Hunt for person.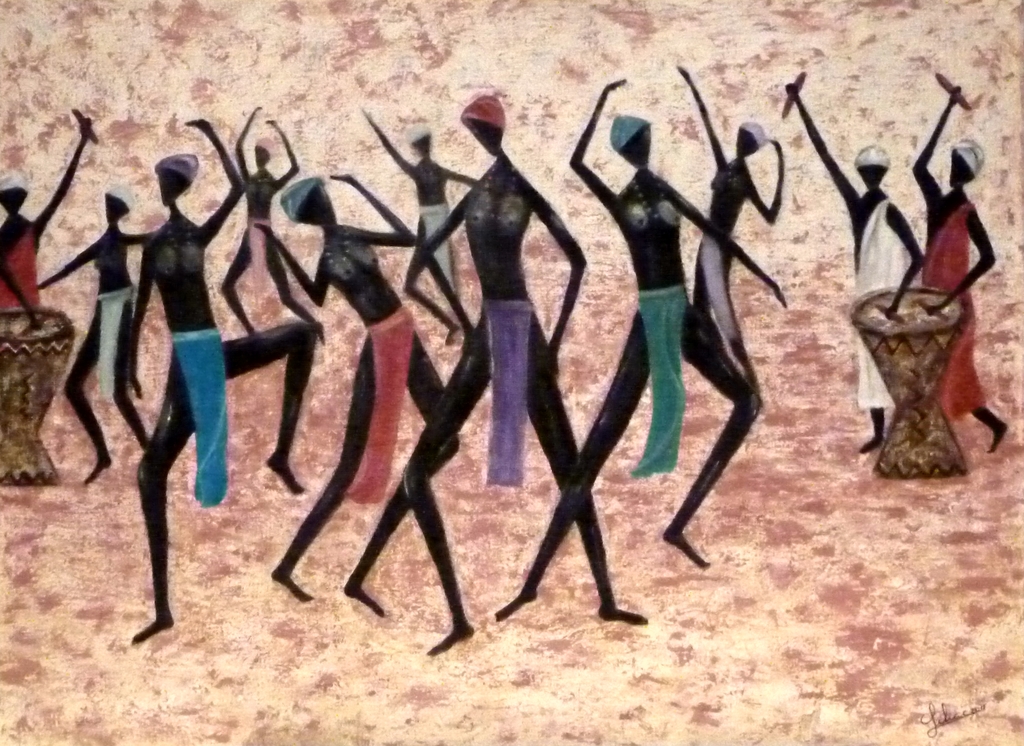
Hunted down at (left=915, top=85, right=1006, bottom=456).
